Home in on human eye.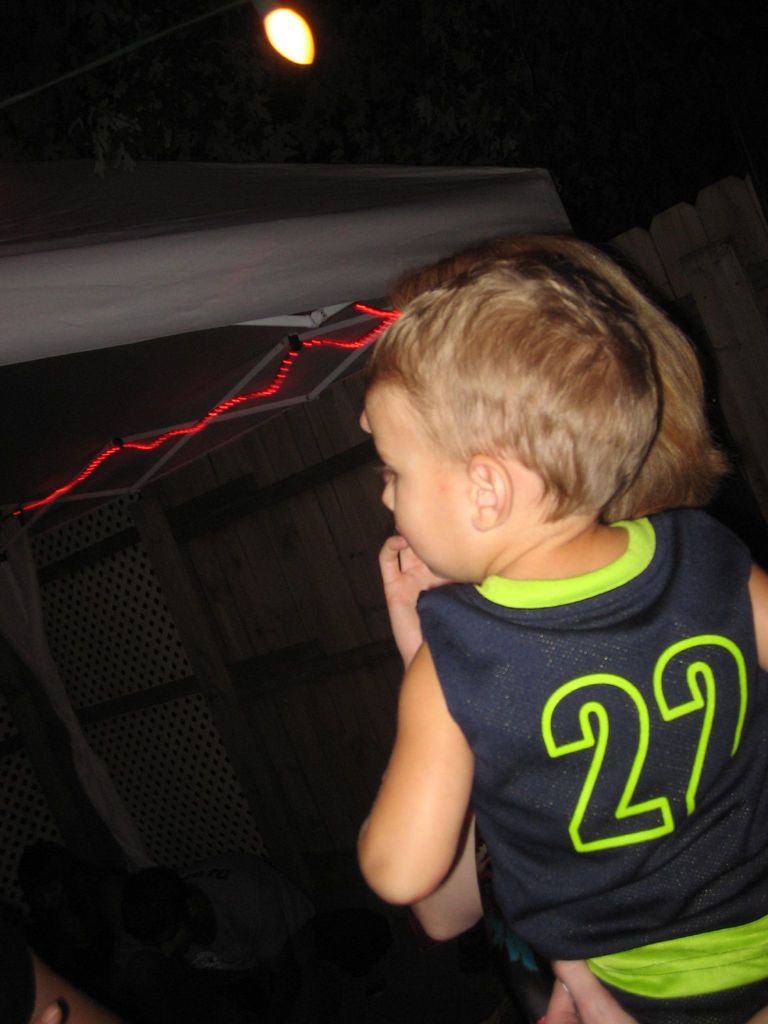
Homed in at detection(382, 467, 403, 489).
